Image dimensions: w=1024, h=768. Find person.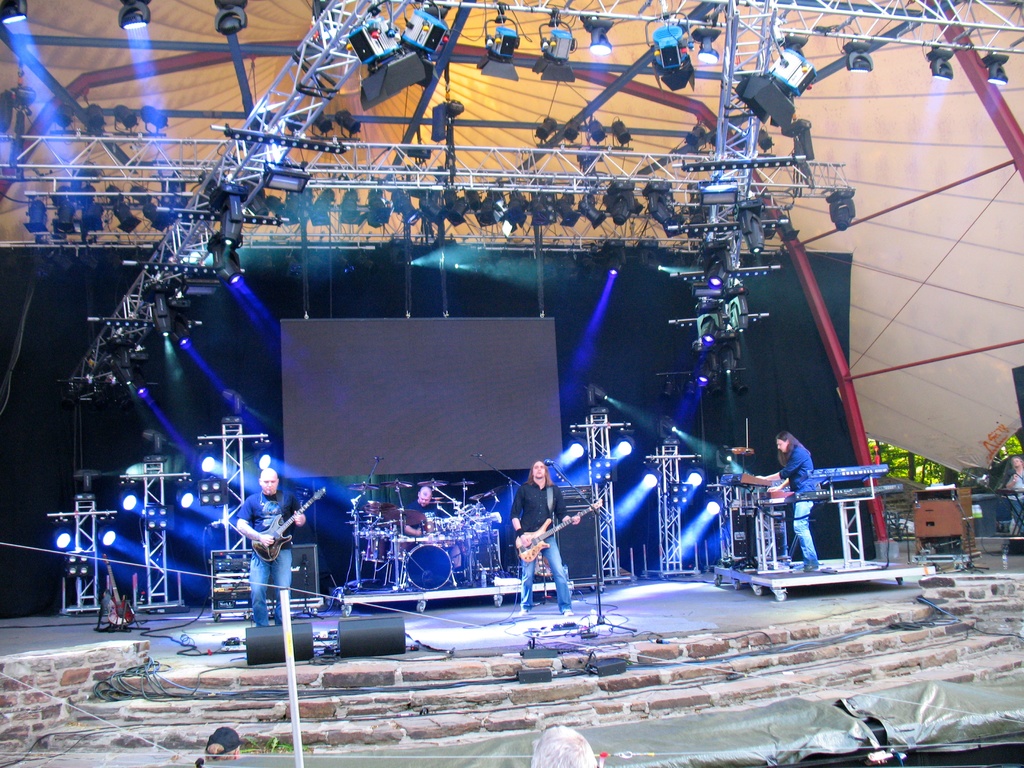
detection(402, 483, 468, 579).
